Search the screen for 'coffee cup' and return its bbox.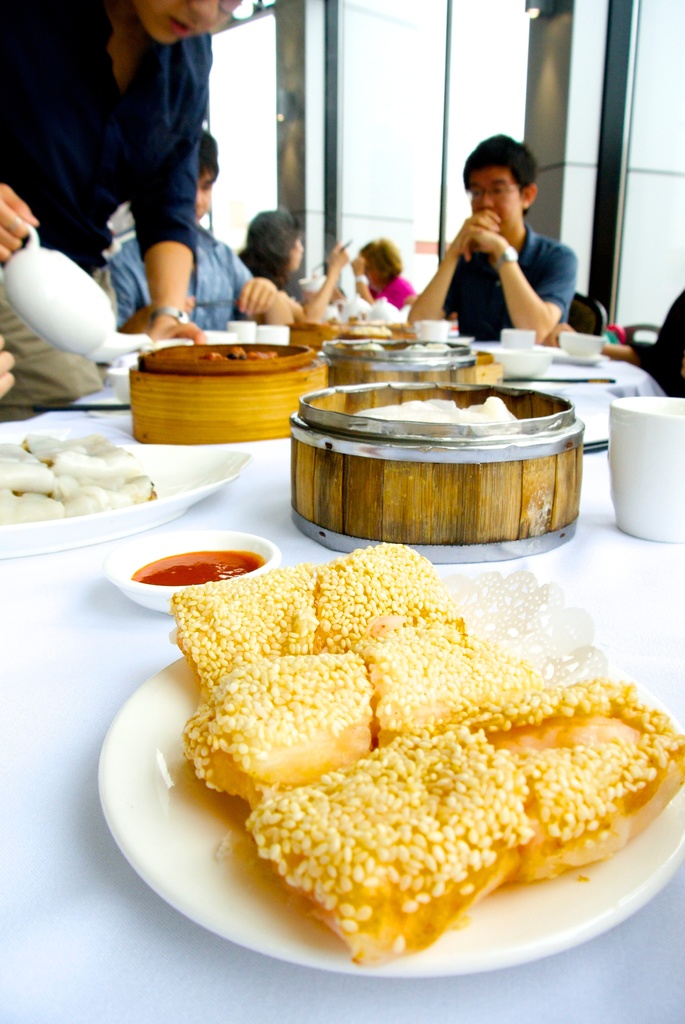
Found: box(228, 319, 258, 344).
